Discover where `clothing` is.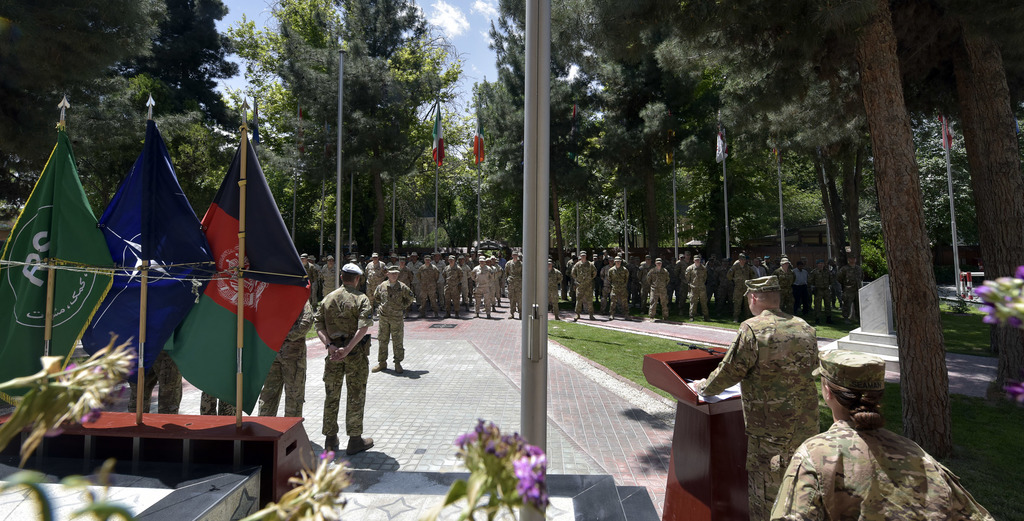
Discovered at l=701, t=308, r=819, b=520.
